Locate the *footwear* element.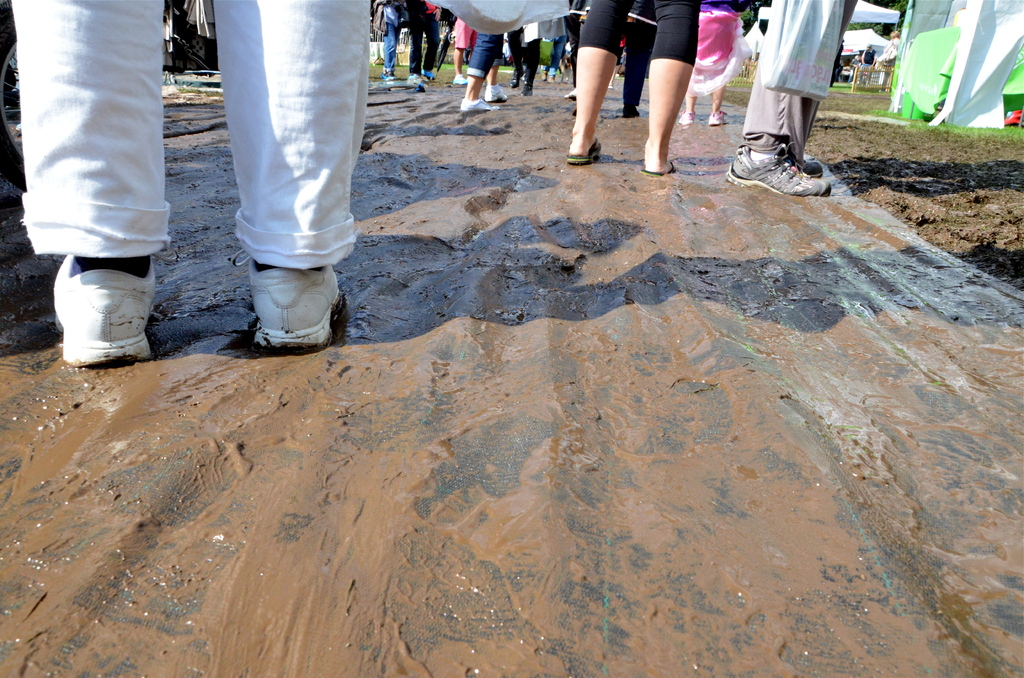
Element bbox: BBox(486, 87, 509, 103).
